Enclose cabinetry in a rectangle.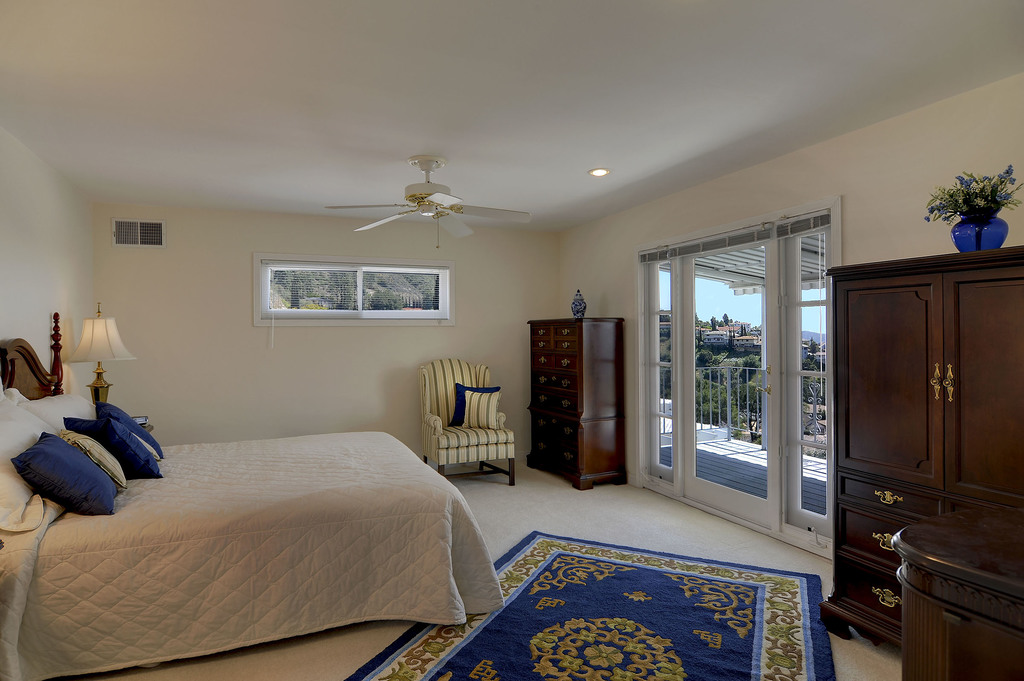
528, 389, 550, 413.
